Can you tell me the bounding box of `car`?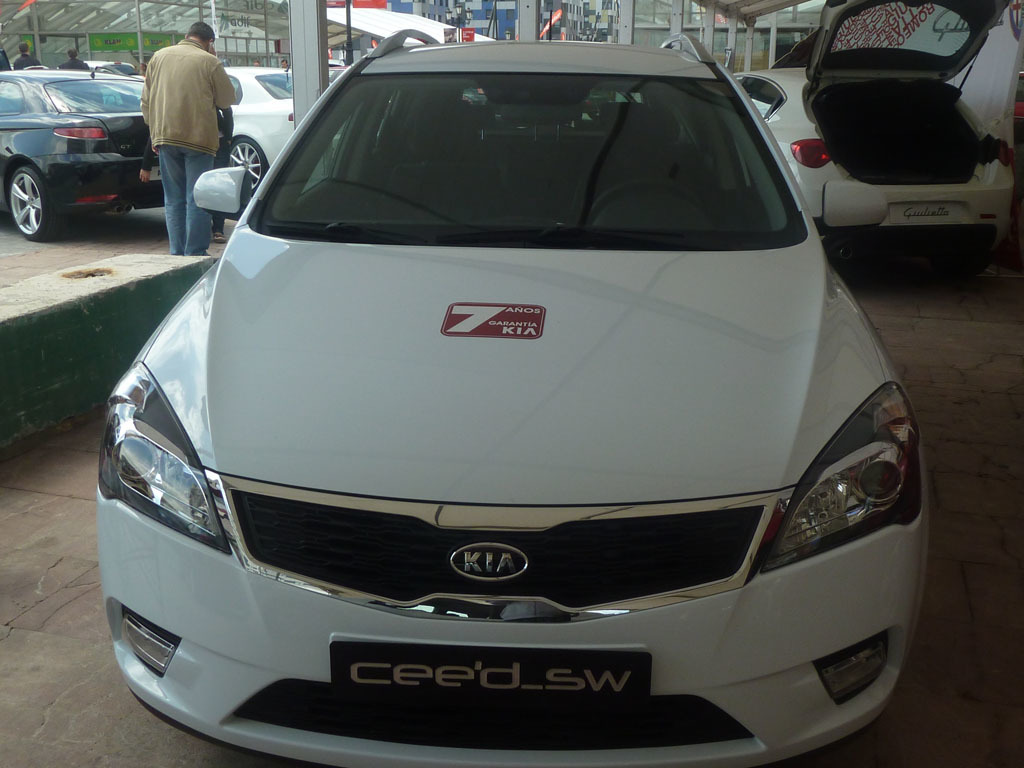
bbox=[84, 24, 882, 755].
